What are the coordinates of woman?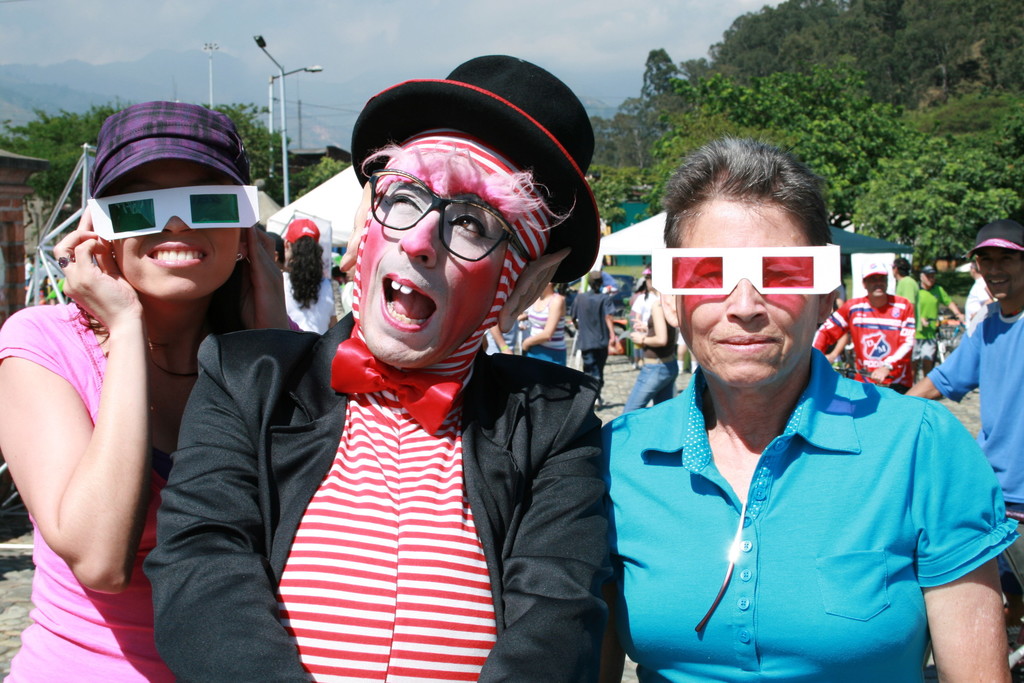
l=504, t=272, r=569, b=365.
